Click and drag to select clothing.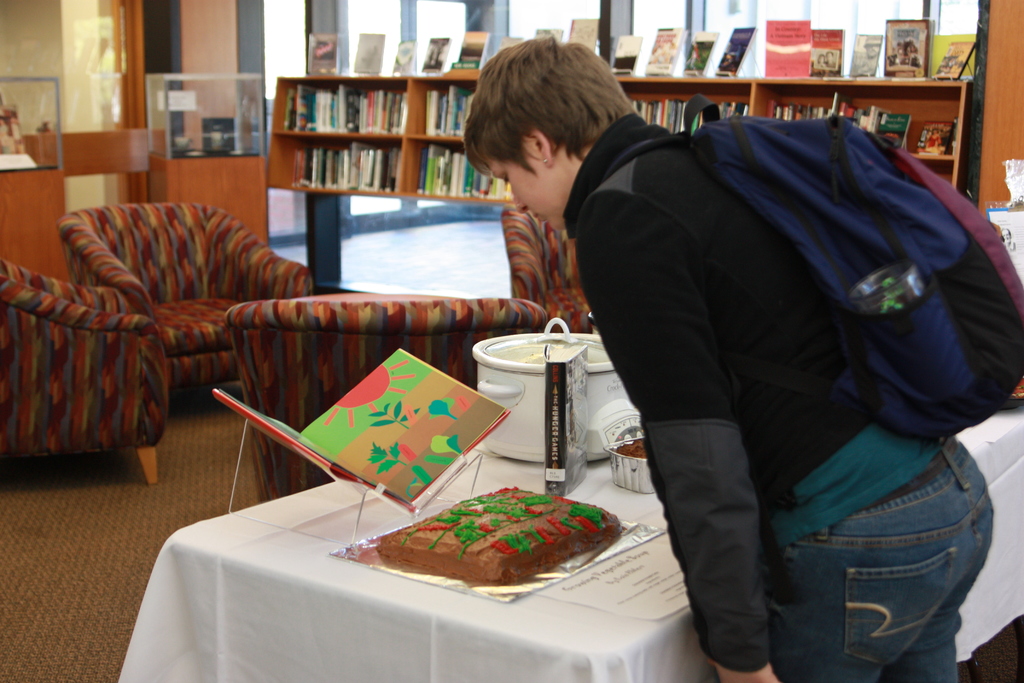
Selection: left=571, top=115, right=1023, bottom=682.
